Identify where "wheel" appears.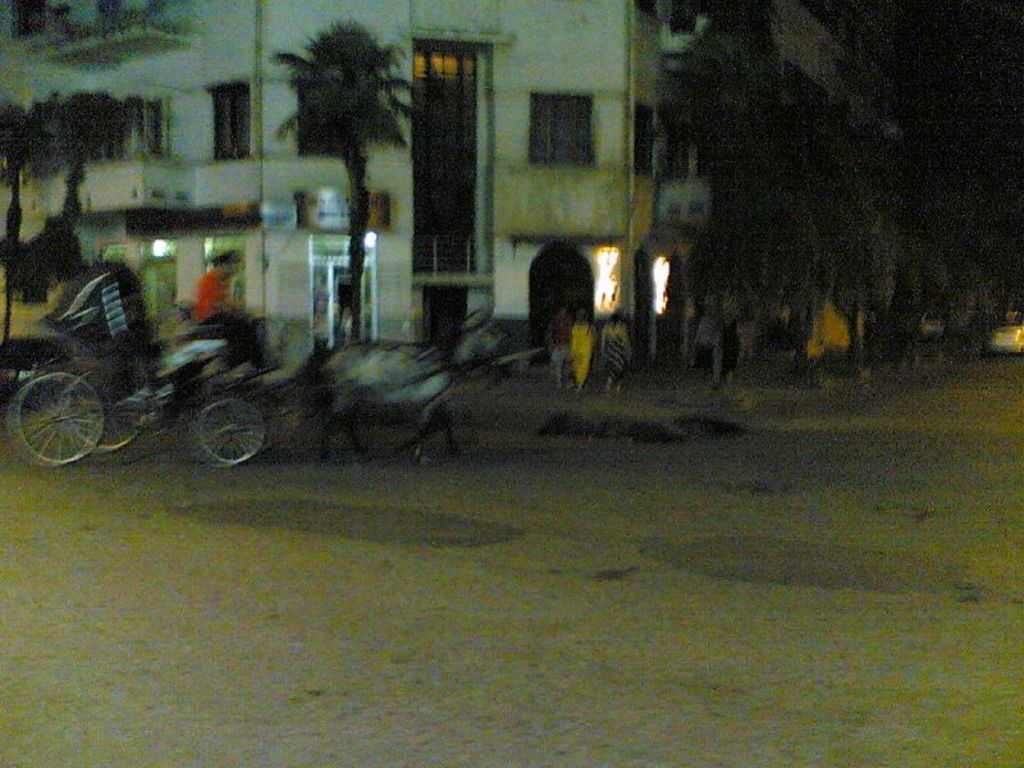
Appears at Rect(13, 372, 105, 465).
